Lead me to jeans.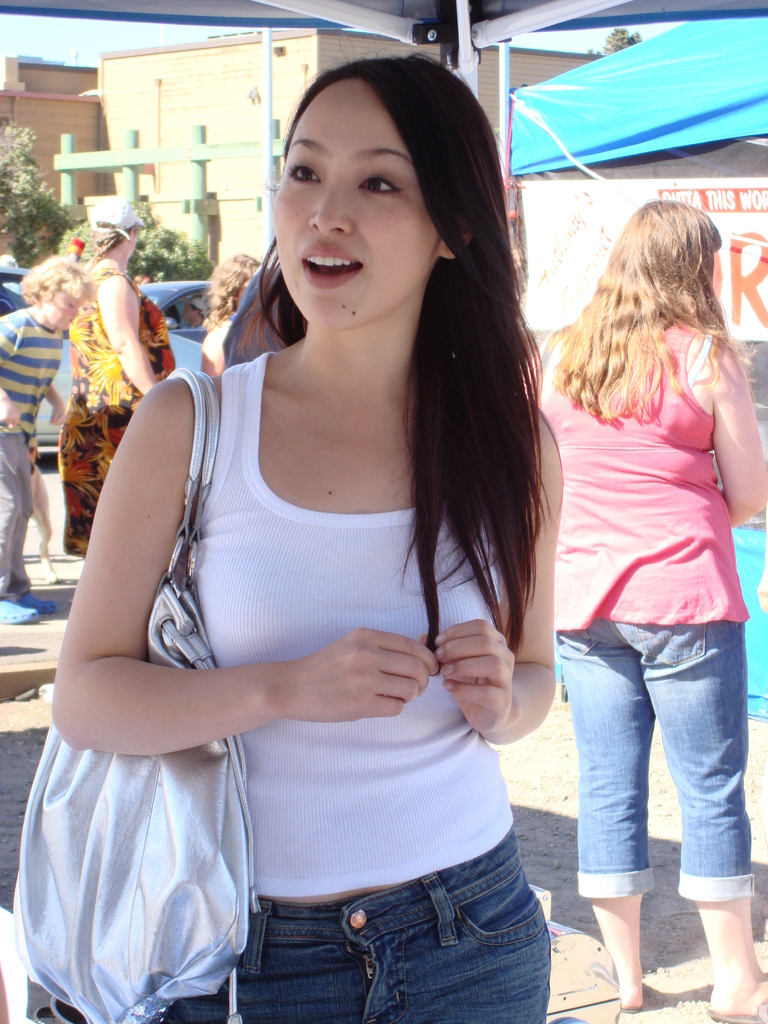
Lead to 0, 422, 51, 612.
